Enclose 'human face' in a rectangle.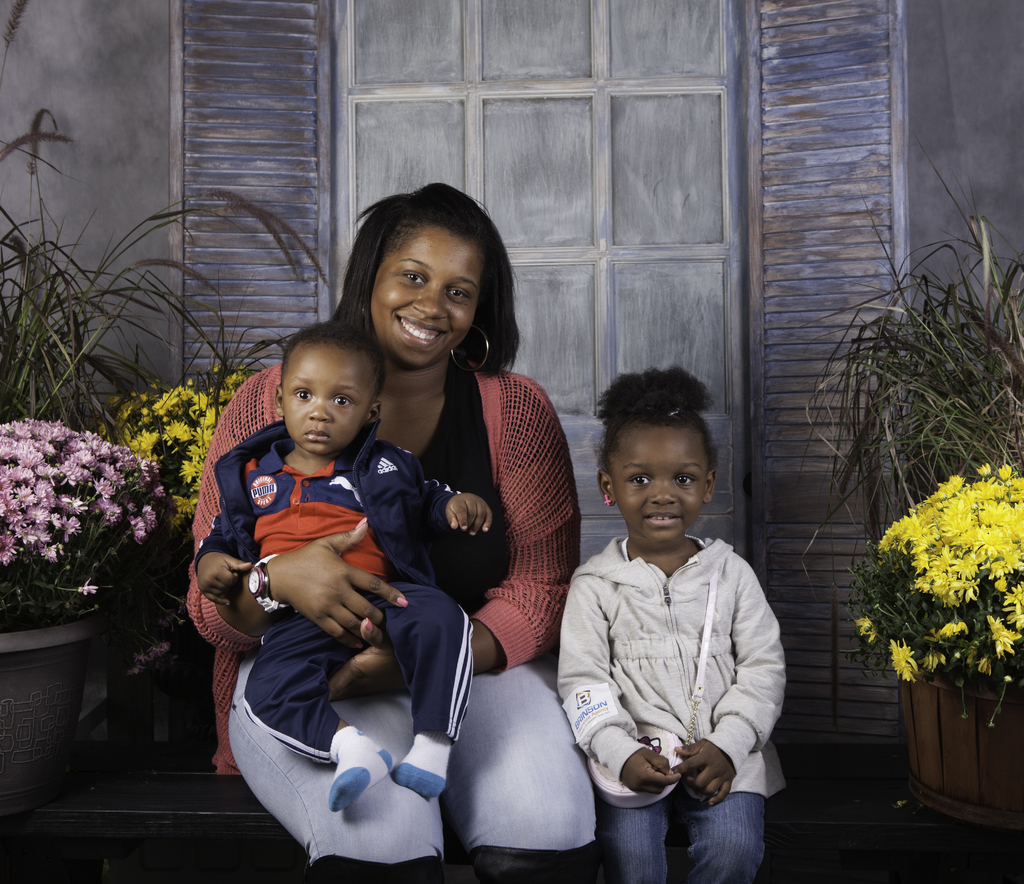
611, 425, 715, 563.
